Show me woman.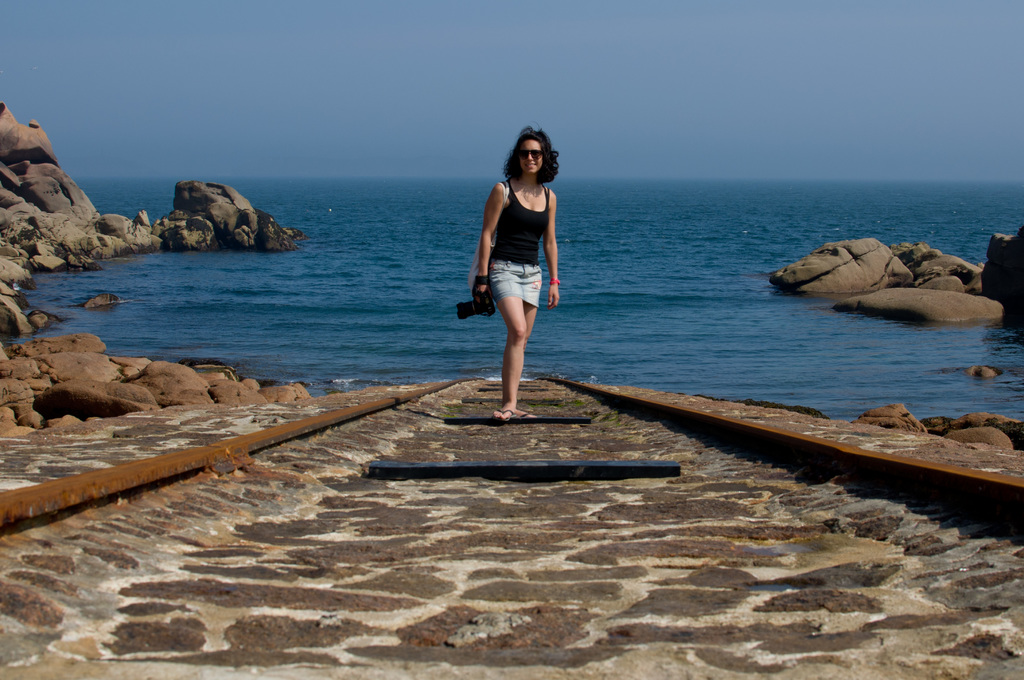
woman is here: {"left": 472, "top": 122, "right": 572, "bottom": 419}.
